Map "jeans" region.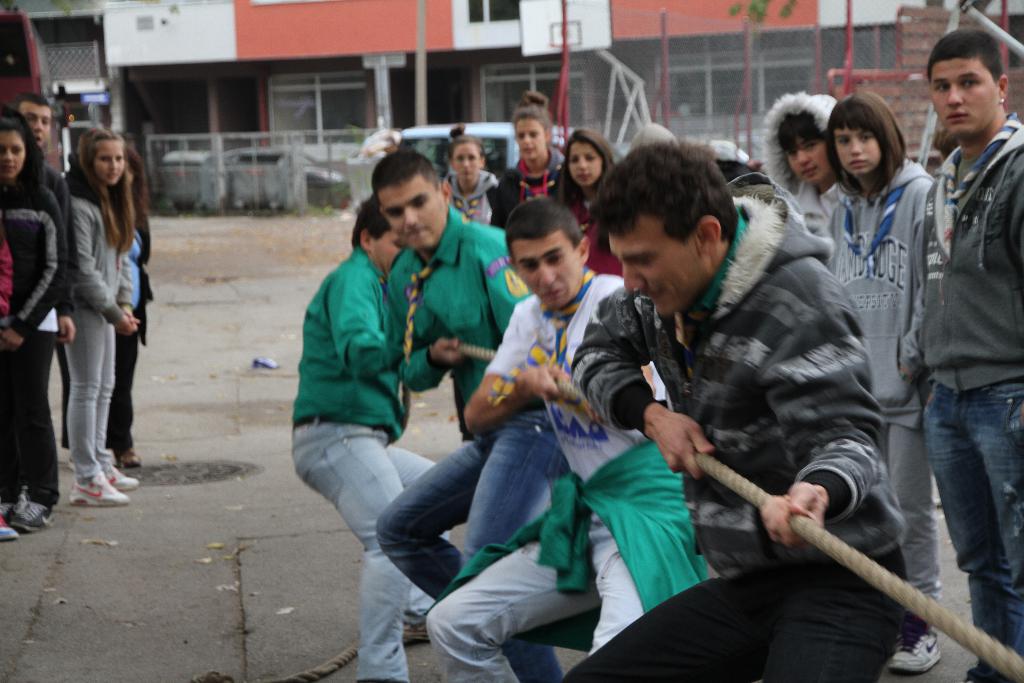
Mapped to locate(464, 418, 572, 561).
